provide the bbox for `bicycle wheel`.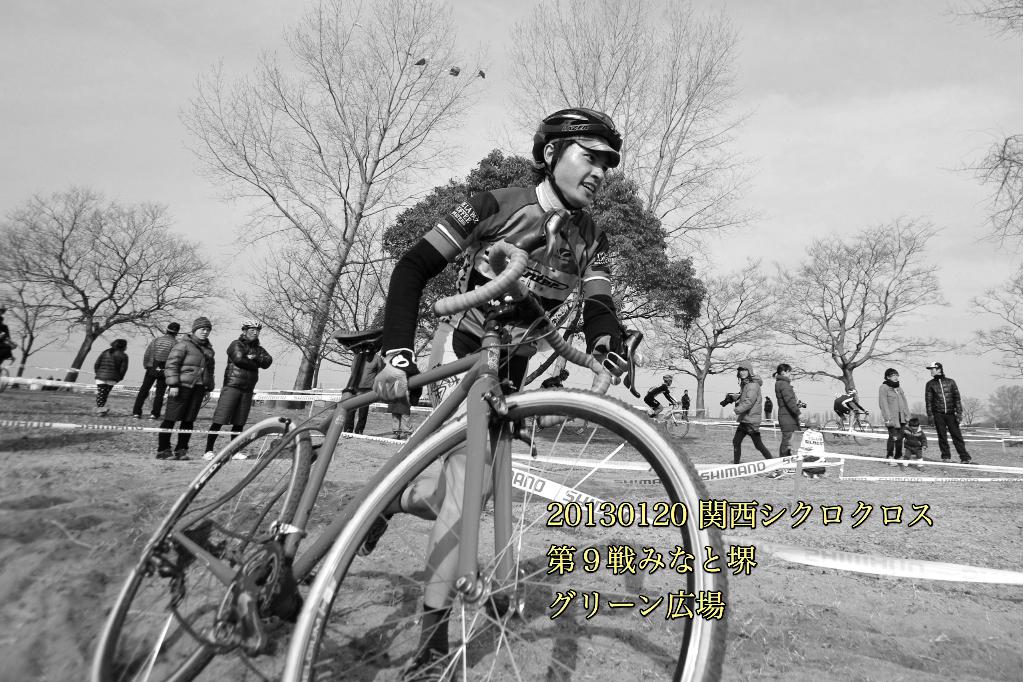
select_region(275, 384, 728, 681).
